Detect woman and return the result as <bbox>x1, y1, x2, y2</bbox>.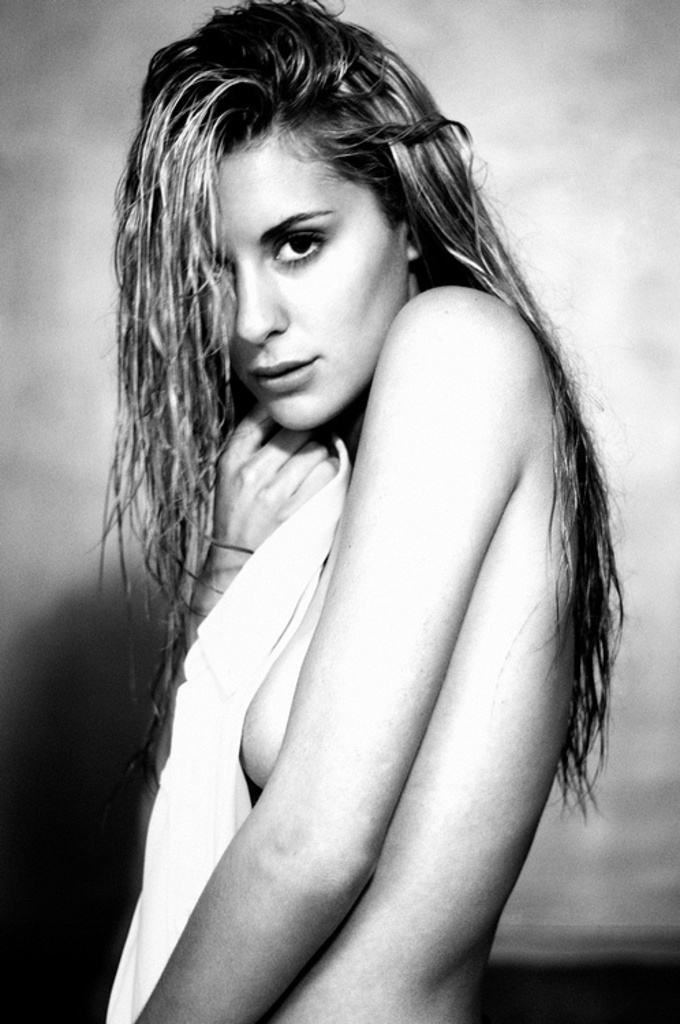
<bbox>60, 0, 636, 975</bbox>.
